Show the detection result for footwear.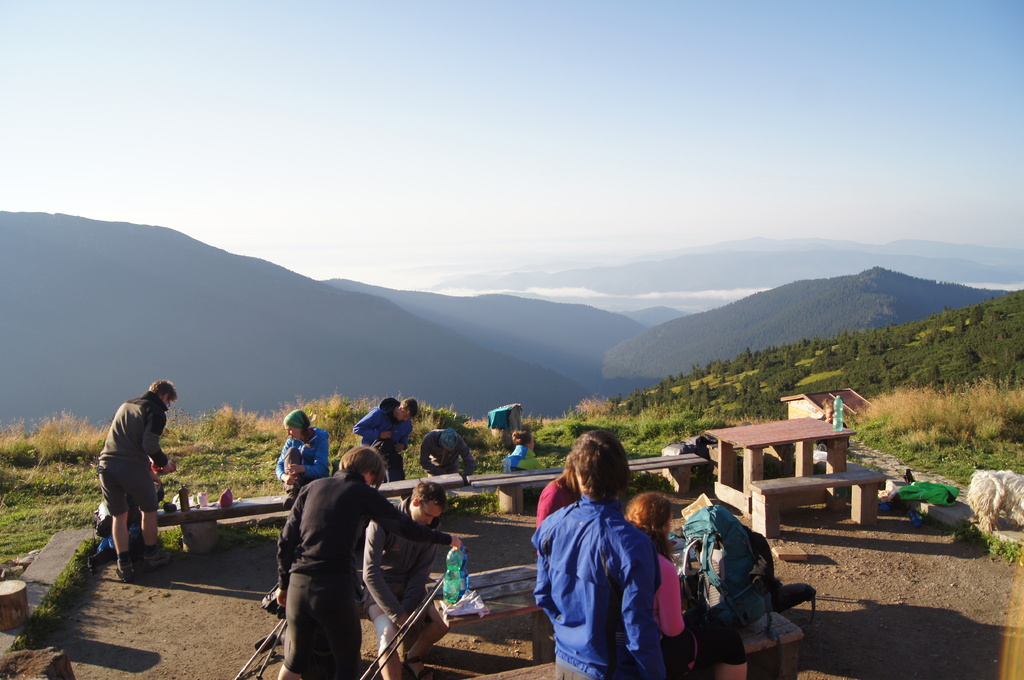
148, 532, 187, 574.
